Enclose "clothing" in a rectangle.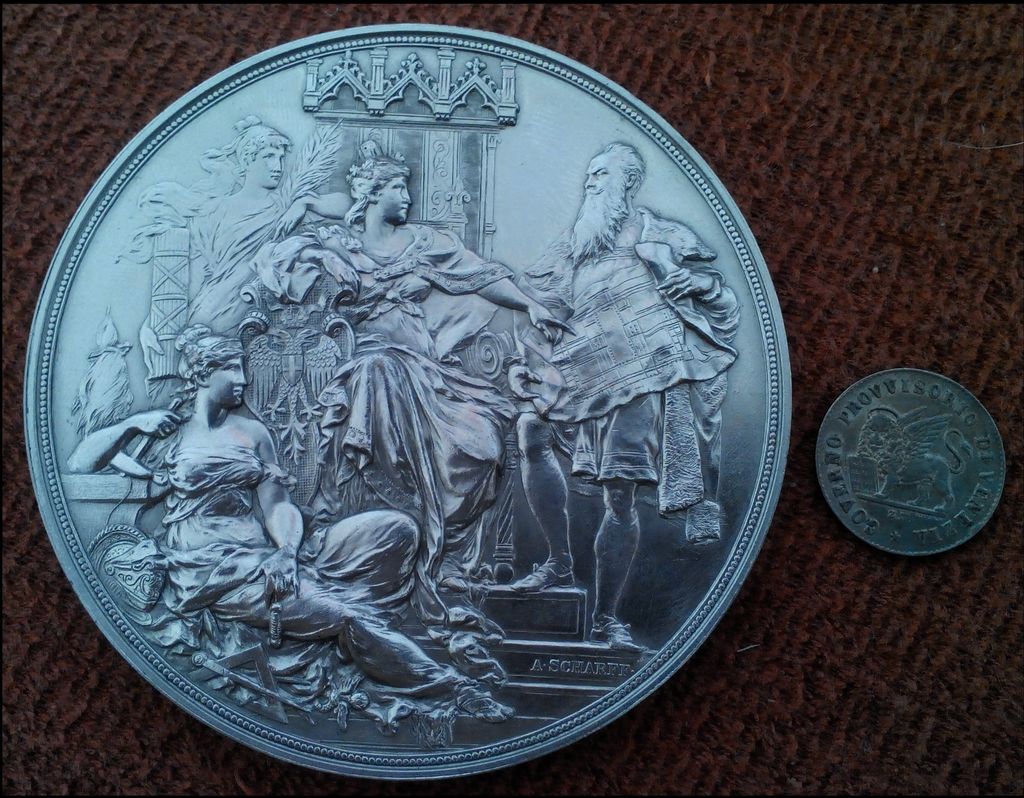
Rect(250, 220, 512, 577).
